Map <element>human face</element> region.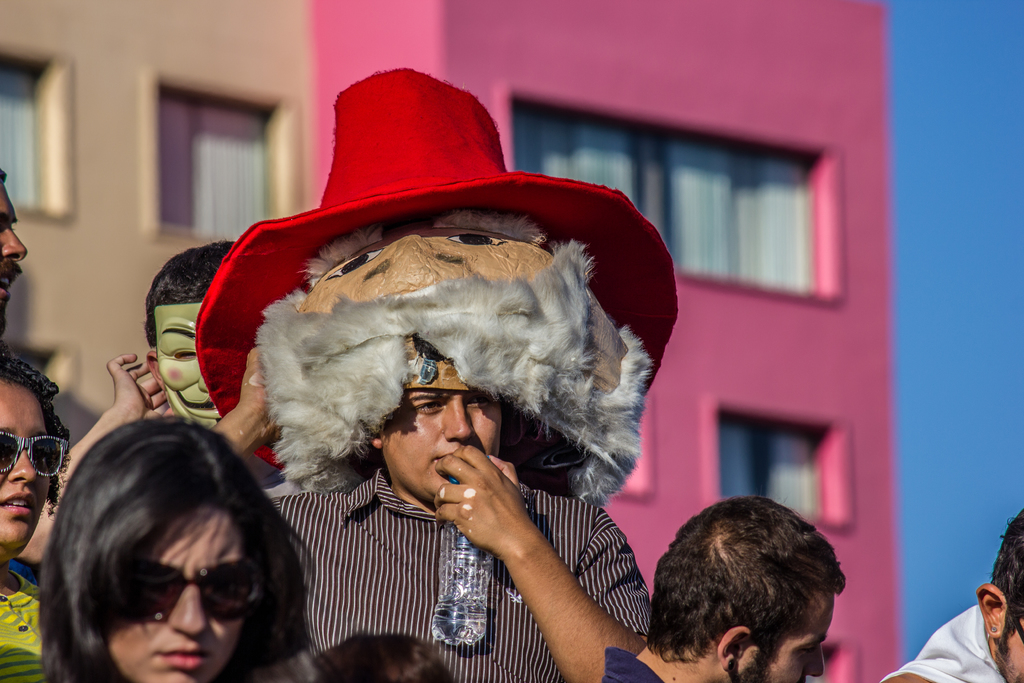
Mapped to bbox(107, 504, 252, 682).
